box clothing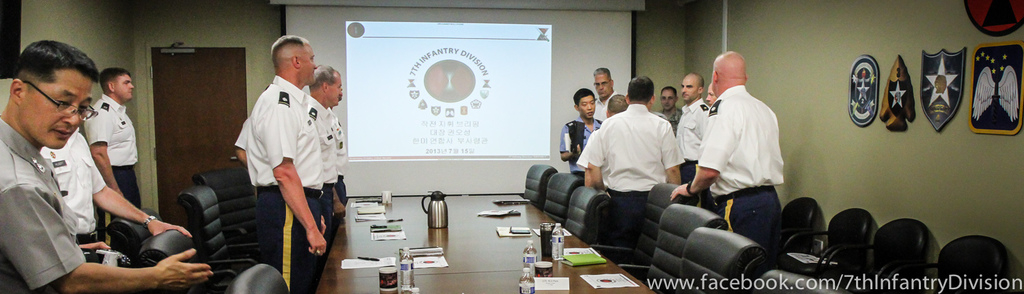
(left=599, top=89, right=618, bottom=121)
